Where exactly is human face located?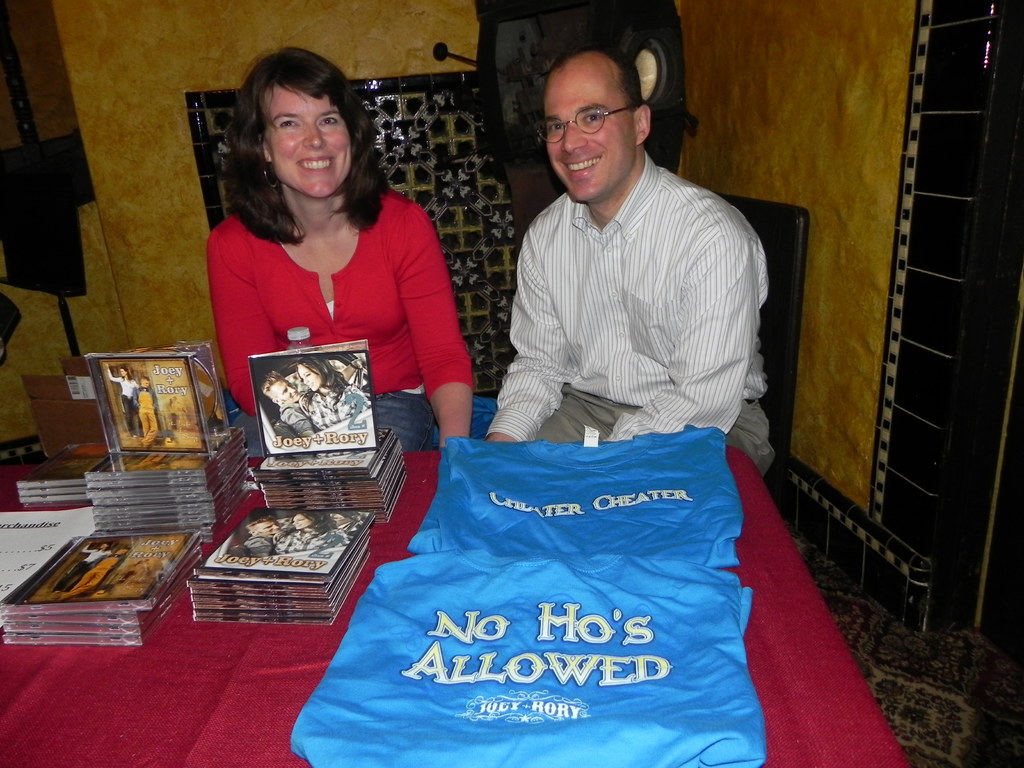
Its bounding box is (275,84,351,200).
